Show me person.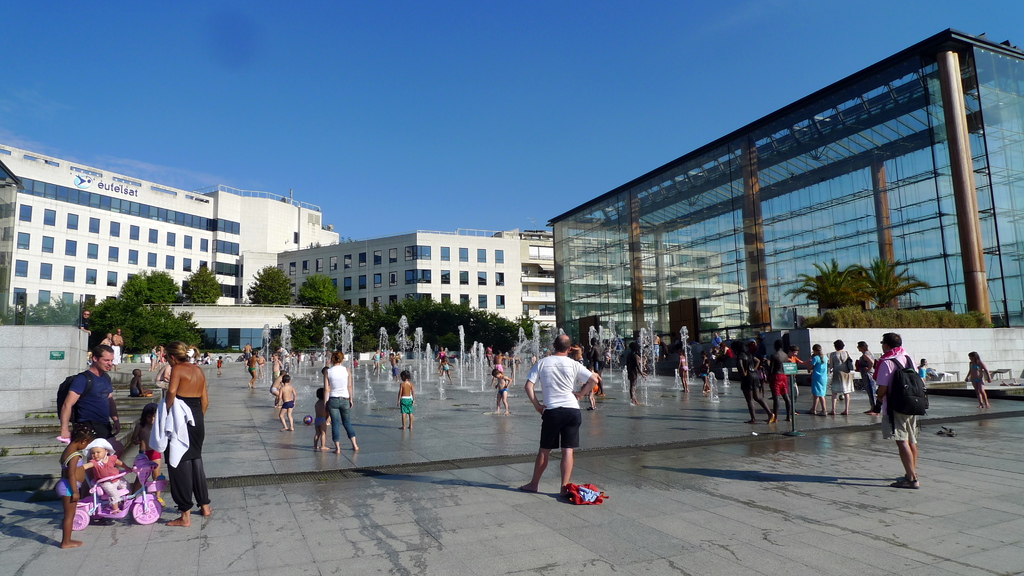
person is here: (870,332,917,490).
